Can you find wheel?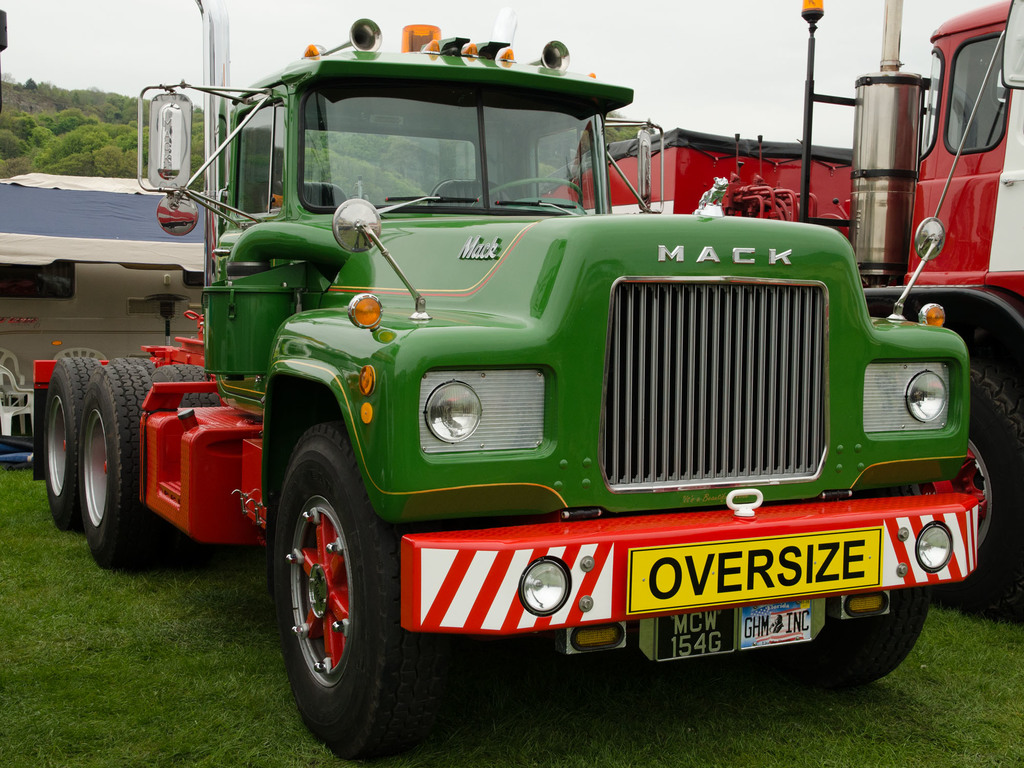
Yes, bounding box: crop(805, 605, 924, 681).
